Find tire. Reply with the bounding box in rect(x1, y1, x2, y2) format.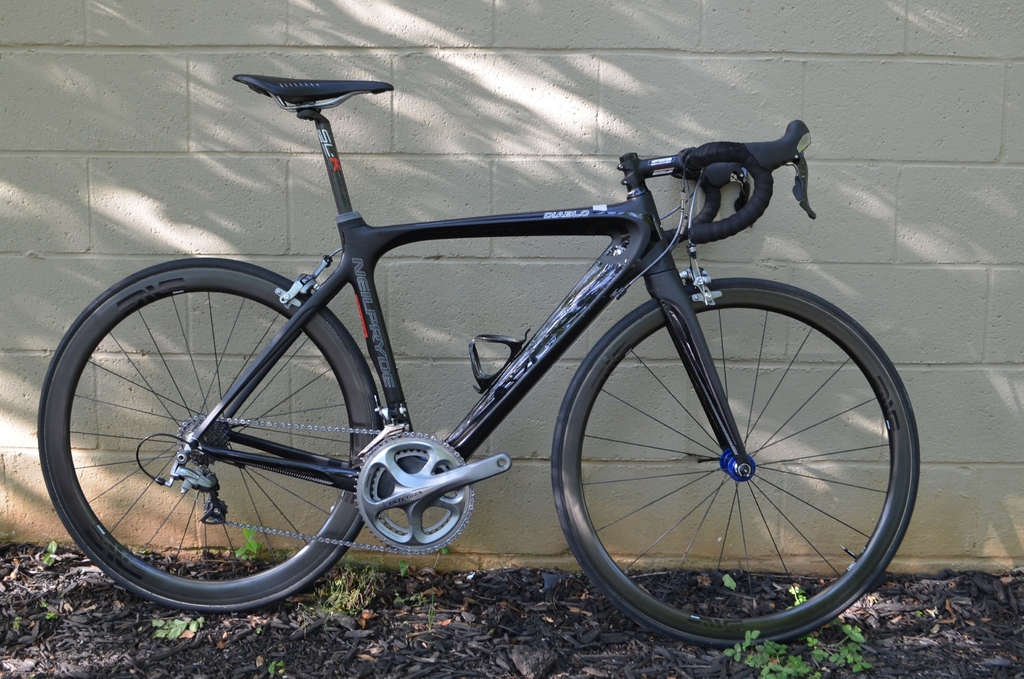
rect(37, 262, 386, 614).
